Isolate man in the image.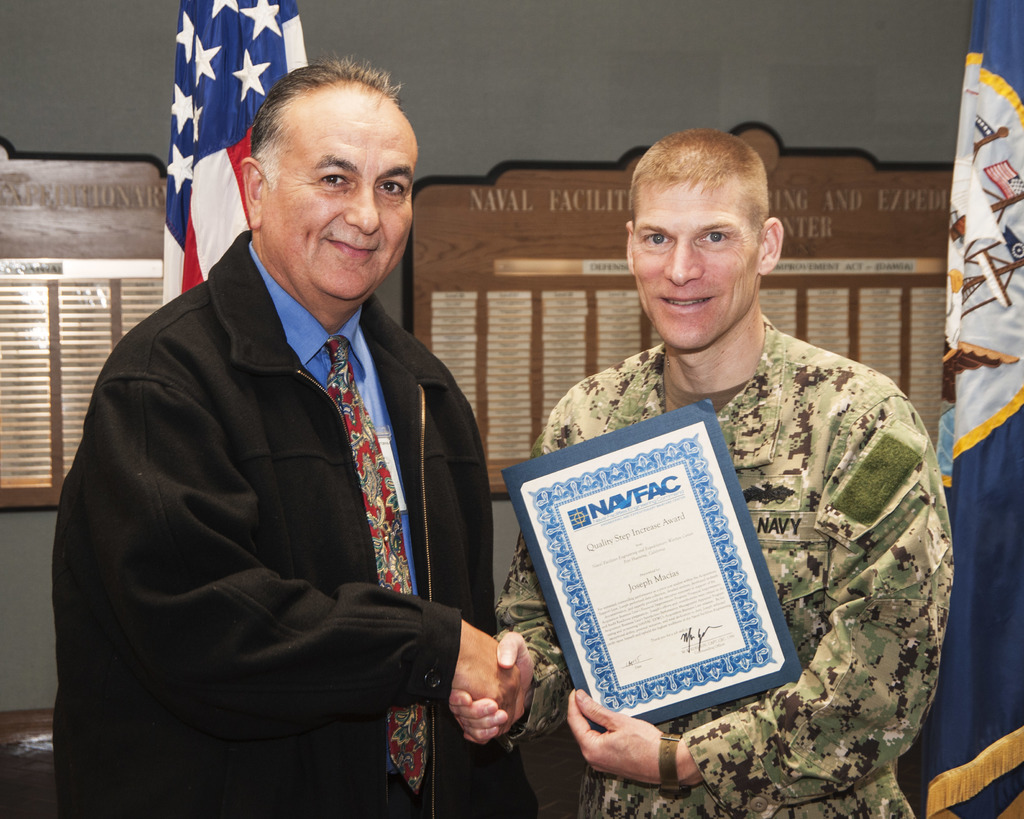
Isolated region: box=[446, 125, 954, 818].
